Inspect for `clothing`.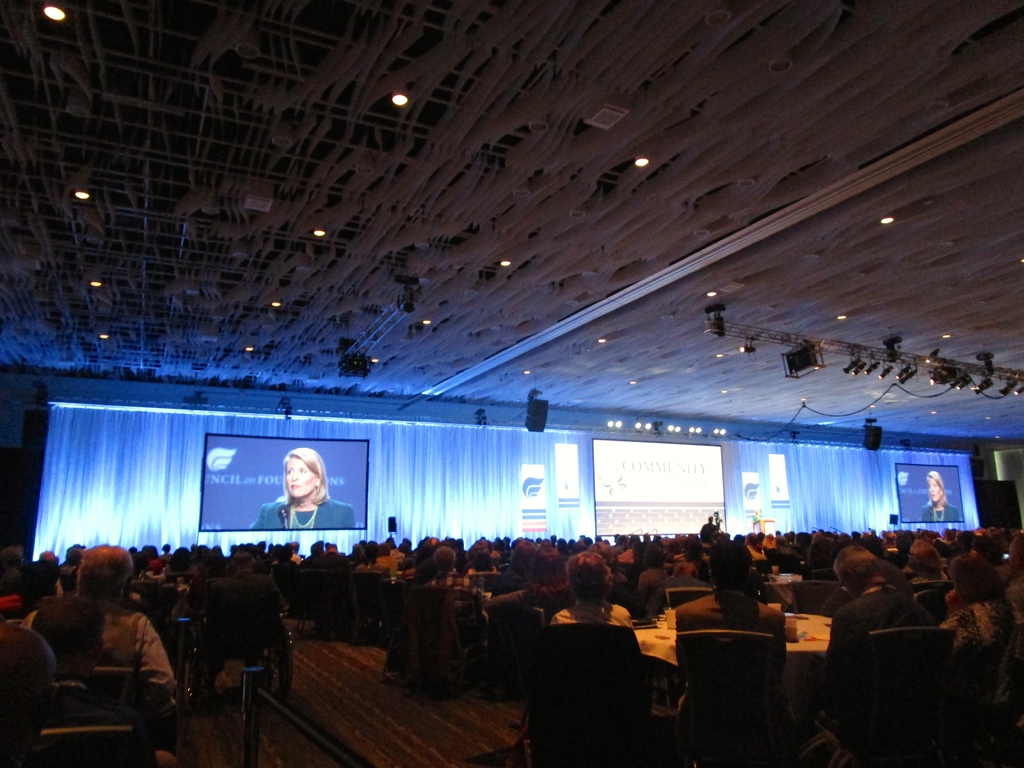
Inspection: [x1=248, y1=500, x2=358, y2=532].
